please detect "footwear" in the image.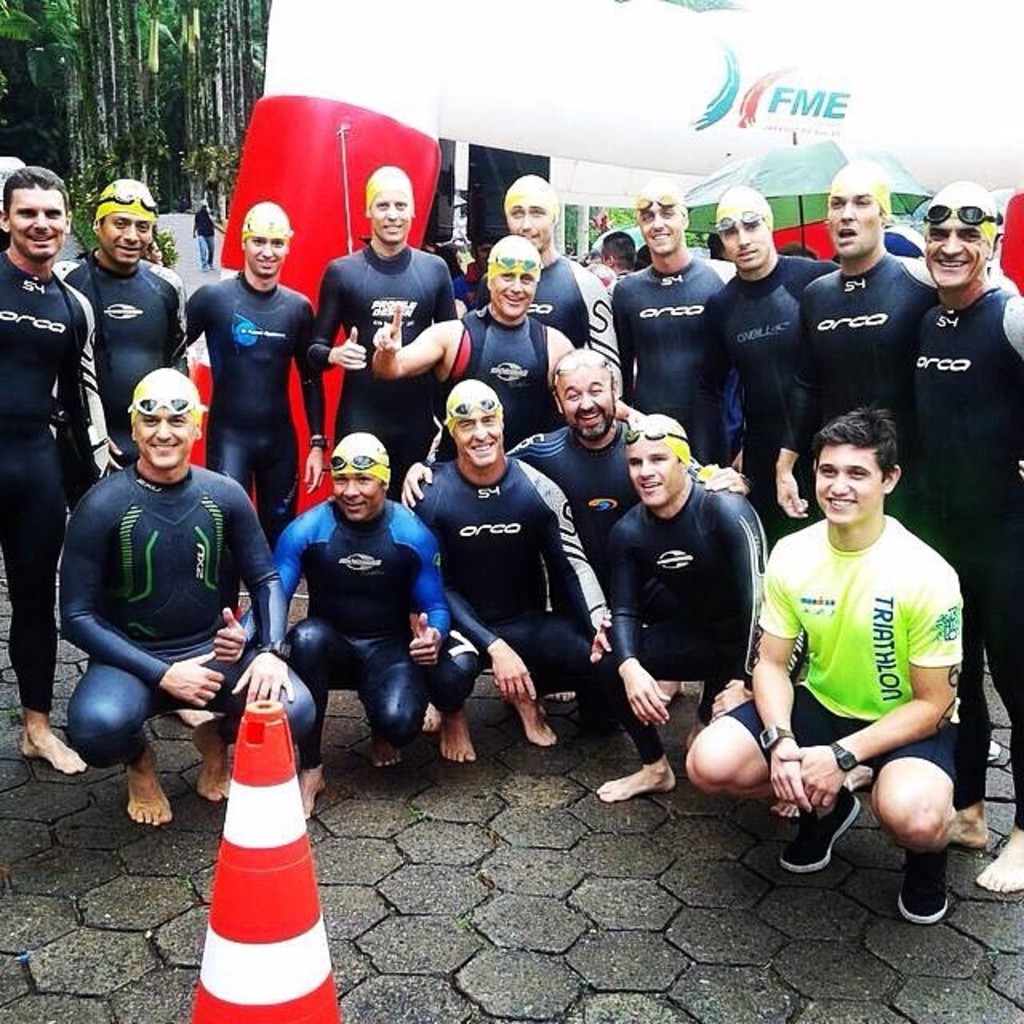
locate(778, 789, 862, 869).
